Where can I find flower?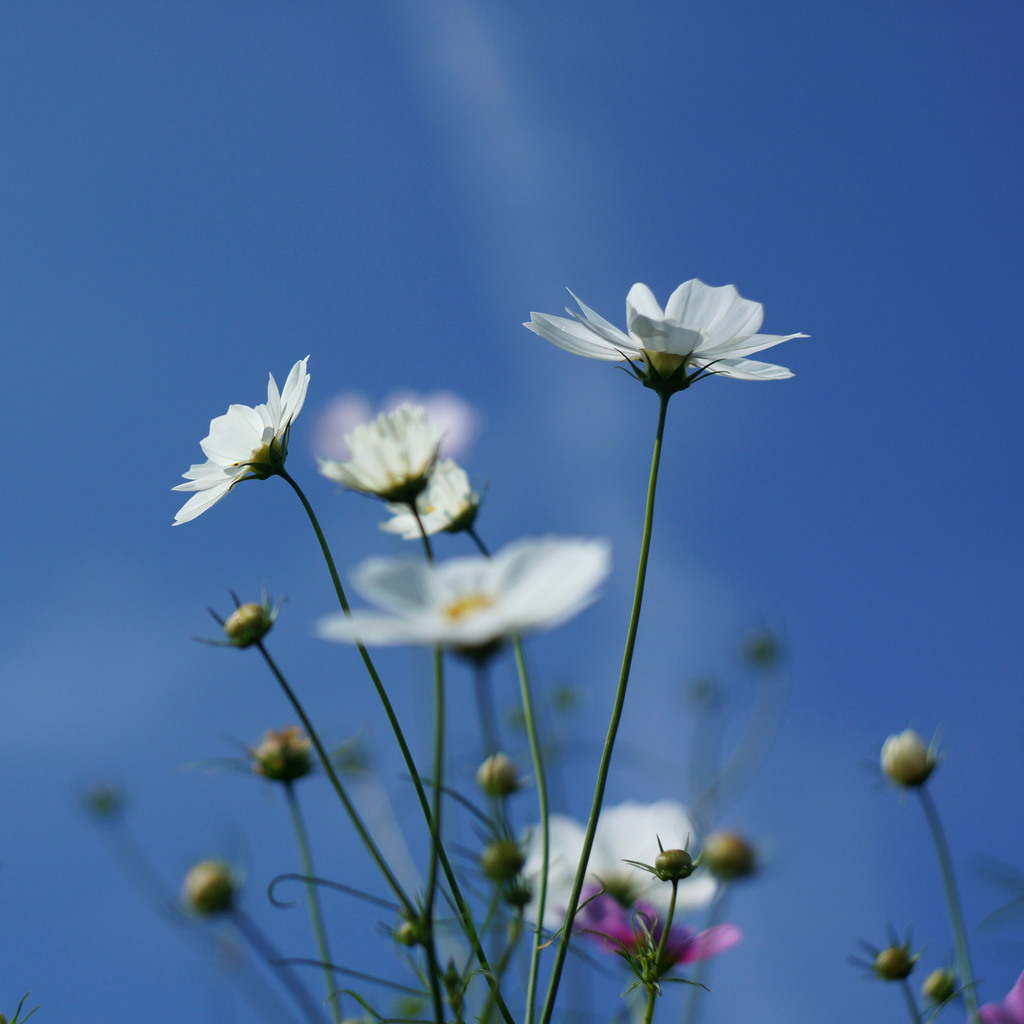
You can find it at [left=516, top=798, right=721, bottom=938].
